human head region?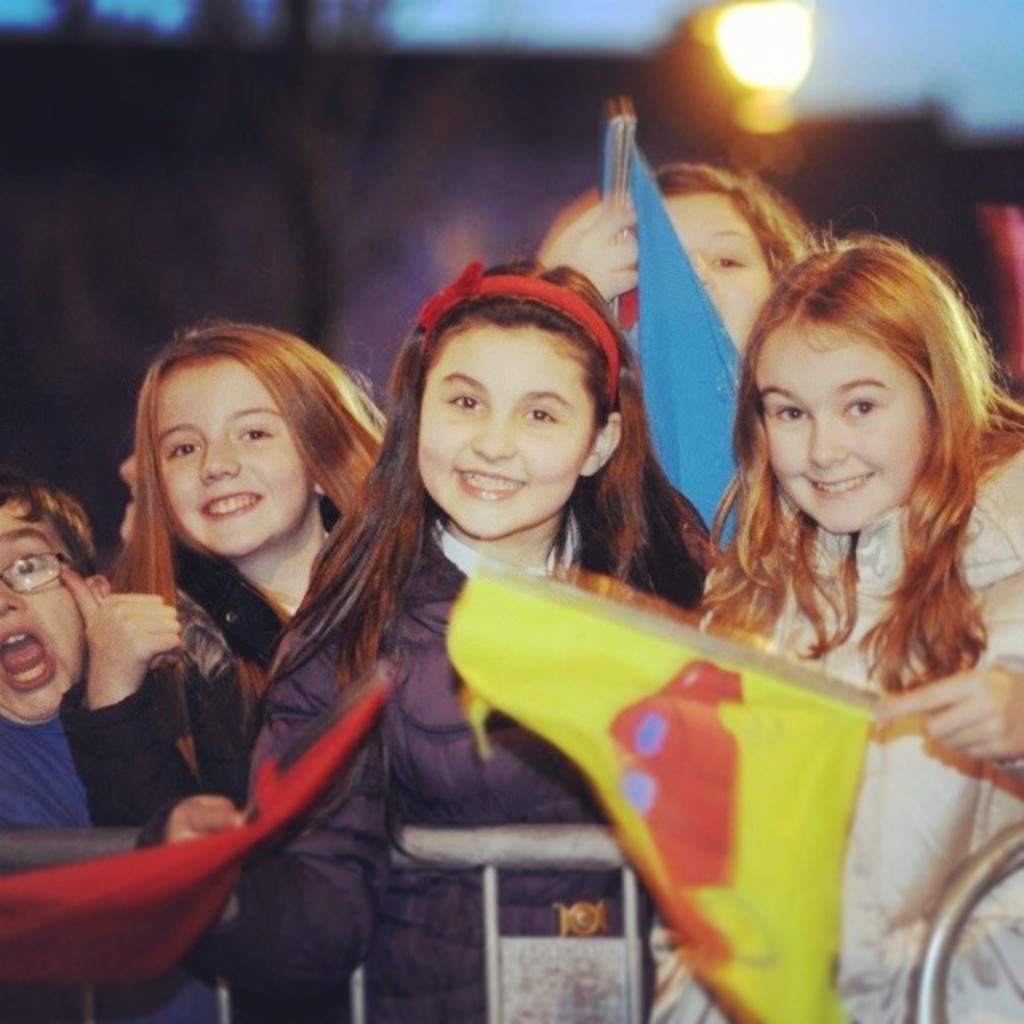
741,238,978,538
